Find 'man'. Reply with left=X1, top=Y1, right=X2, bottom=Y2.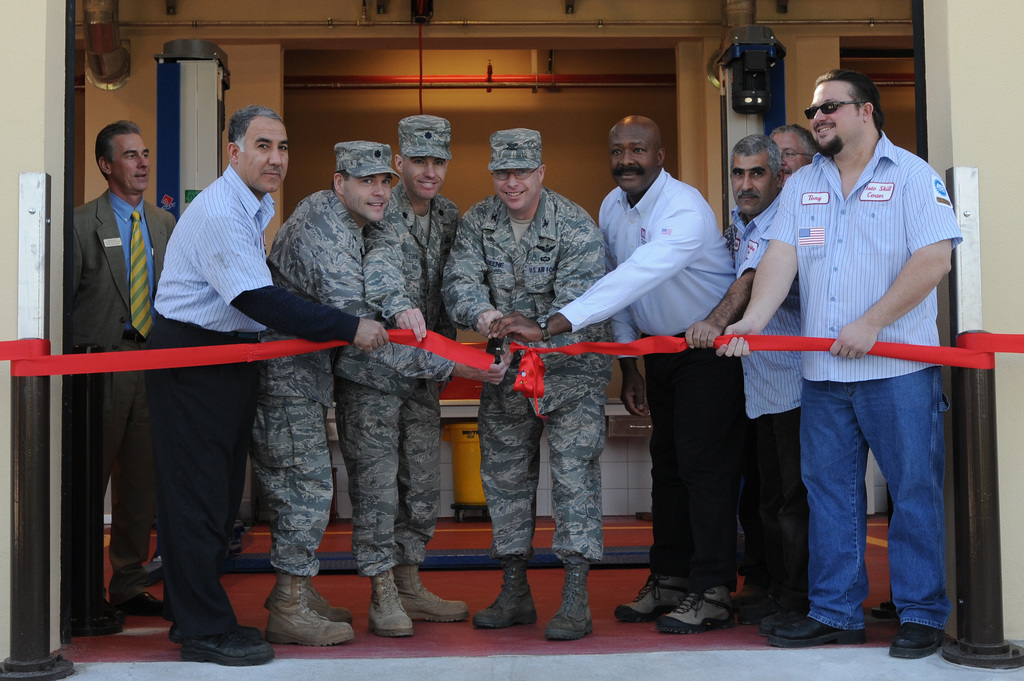
left=751, top=116, right=817, bottom=203.
